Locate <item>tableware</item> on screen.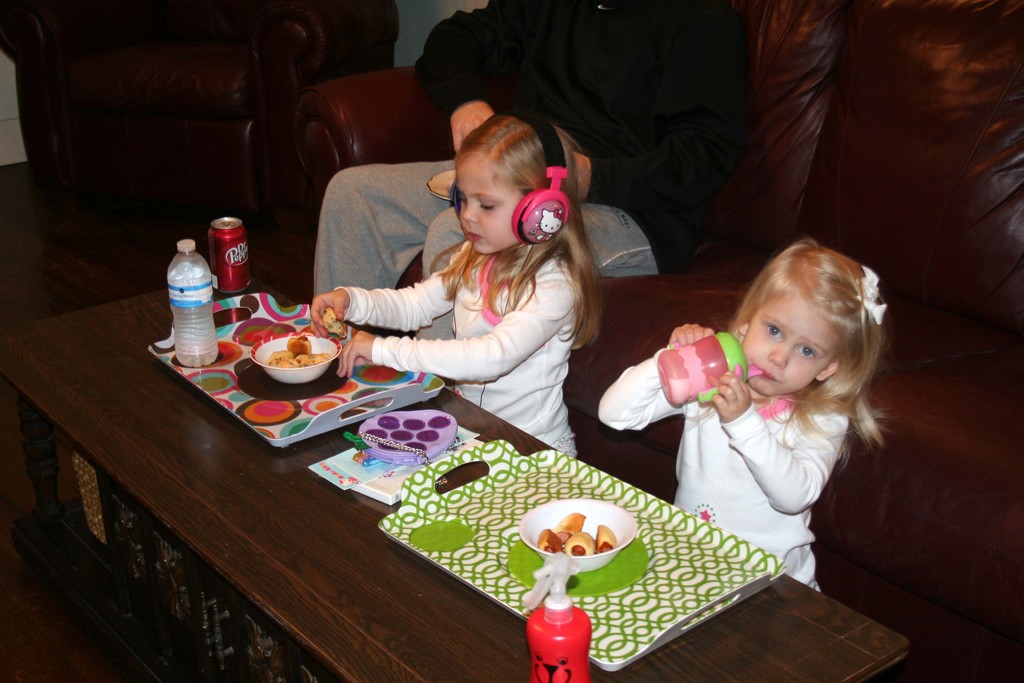
On screen at l=383, t=436, r=781, b=675.
